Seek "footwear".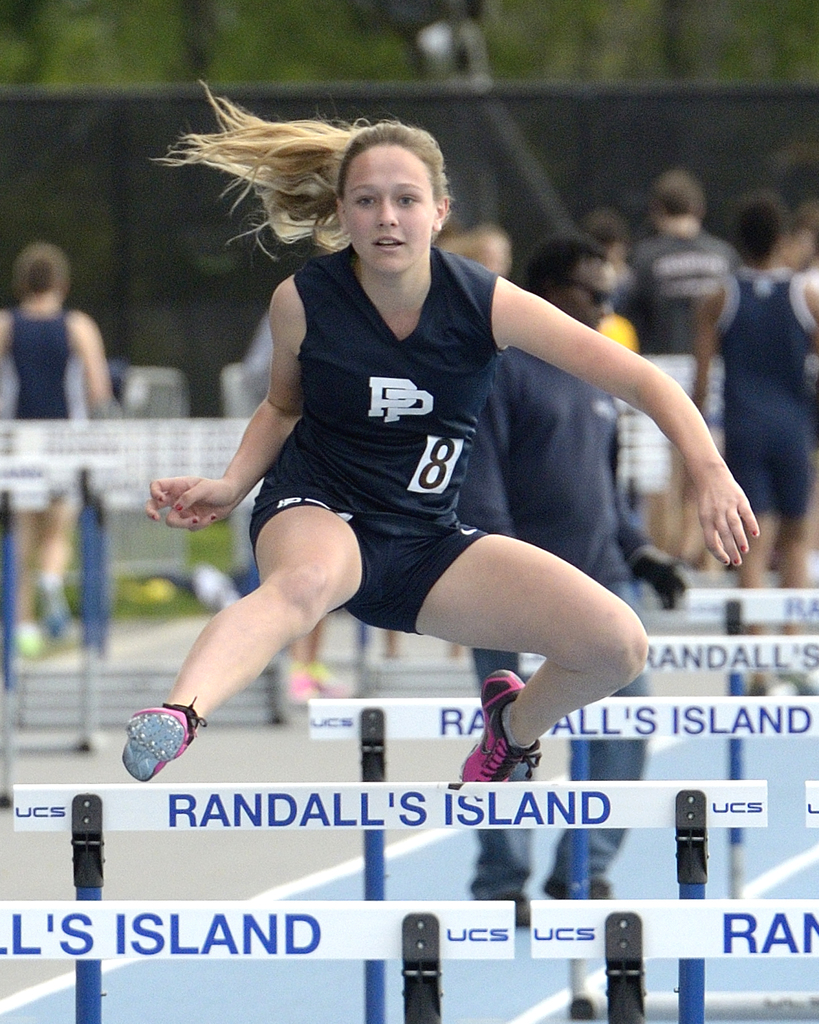
bbox=(458, 668, 544, 781).
